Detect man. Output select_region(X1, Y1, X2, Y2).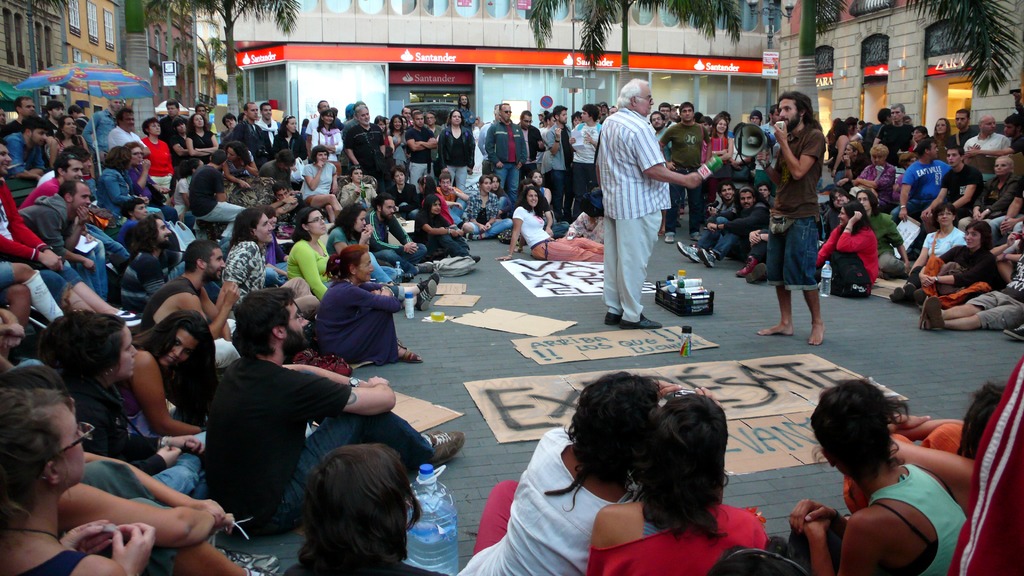
select_region(0, 143, 143, 327).
